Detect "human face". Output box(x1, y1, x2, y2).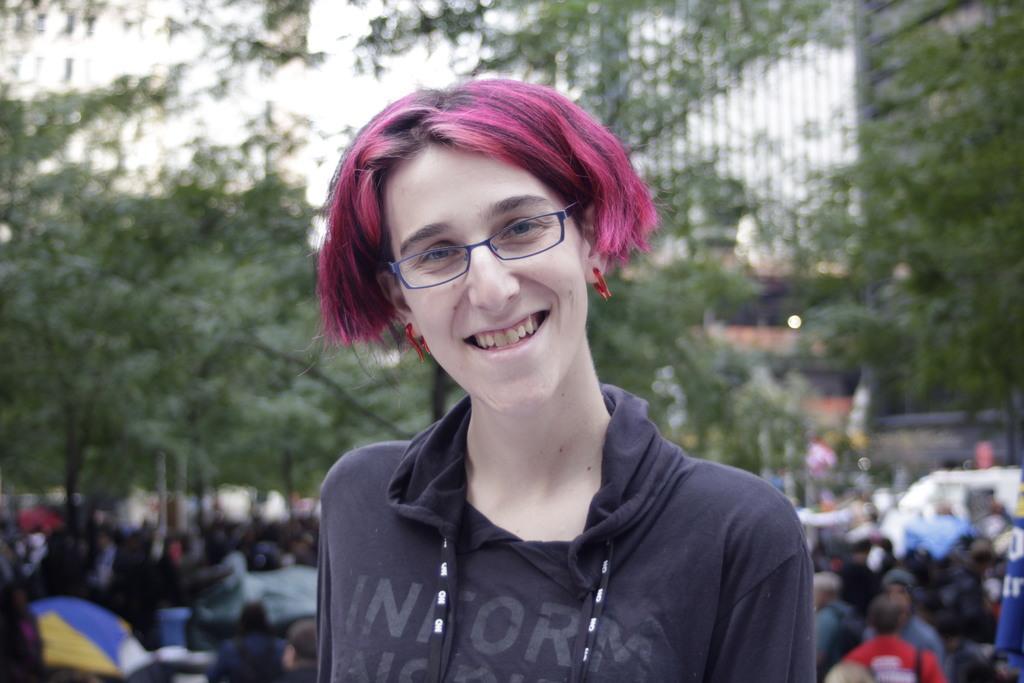
box(381, 143, 580, 409).
